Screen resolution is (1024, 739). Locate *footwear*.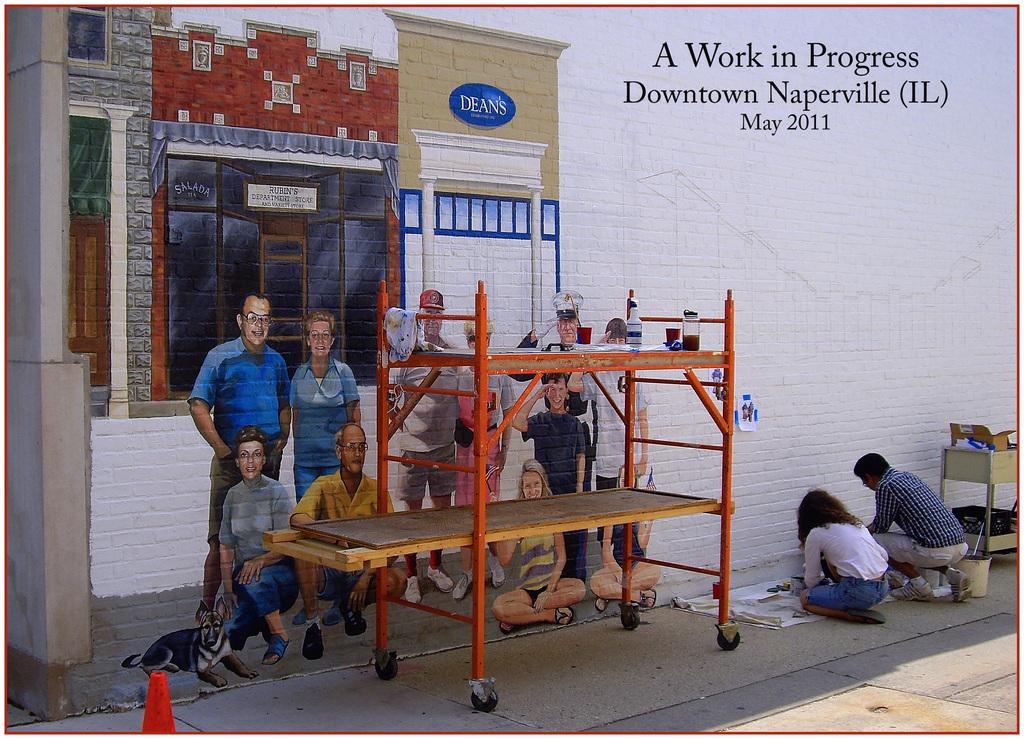
x1=426, y1=561, x2=454, y2=591.
